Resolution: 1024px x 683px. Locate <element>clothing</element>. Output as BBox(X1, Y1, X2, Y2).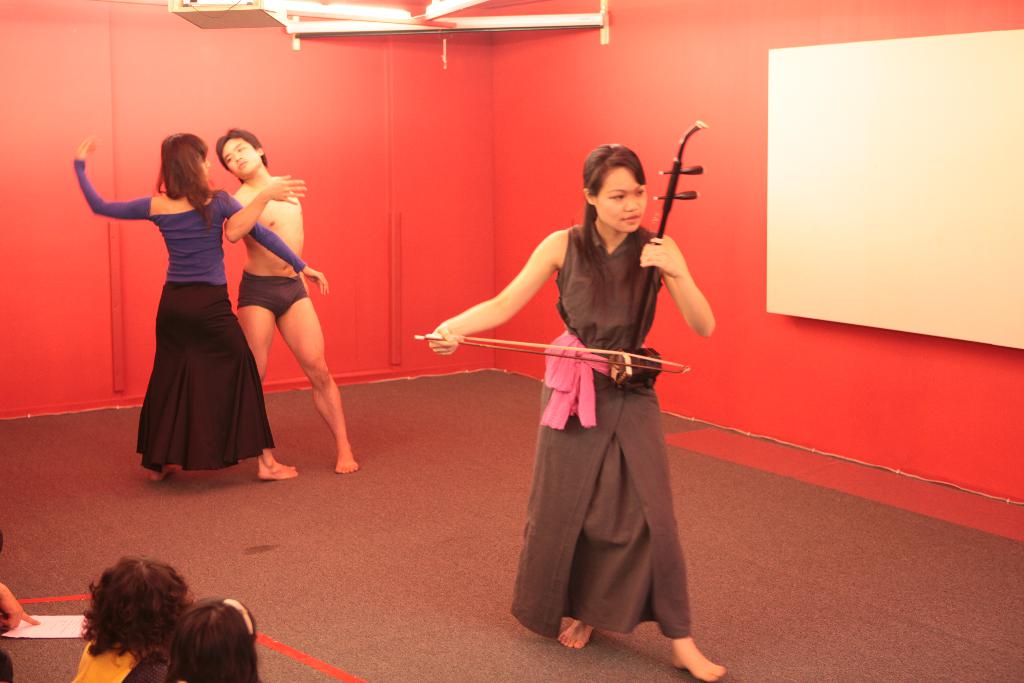
BBox(72, 158, 305, 468).
